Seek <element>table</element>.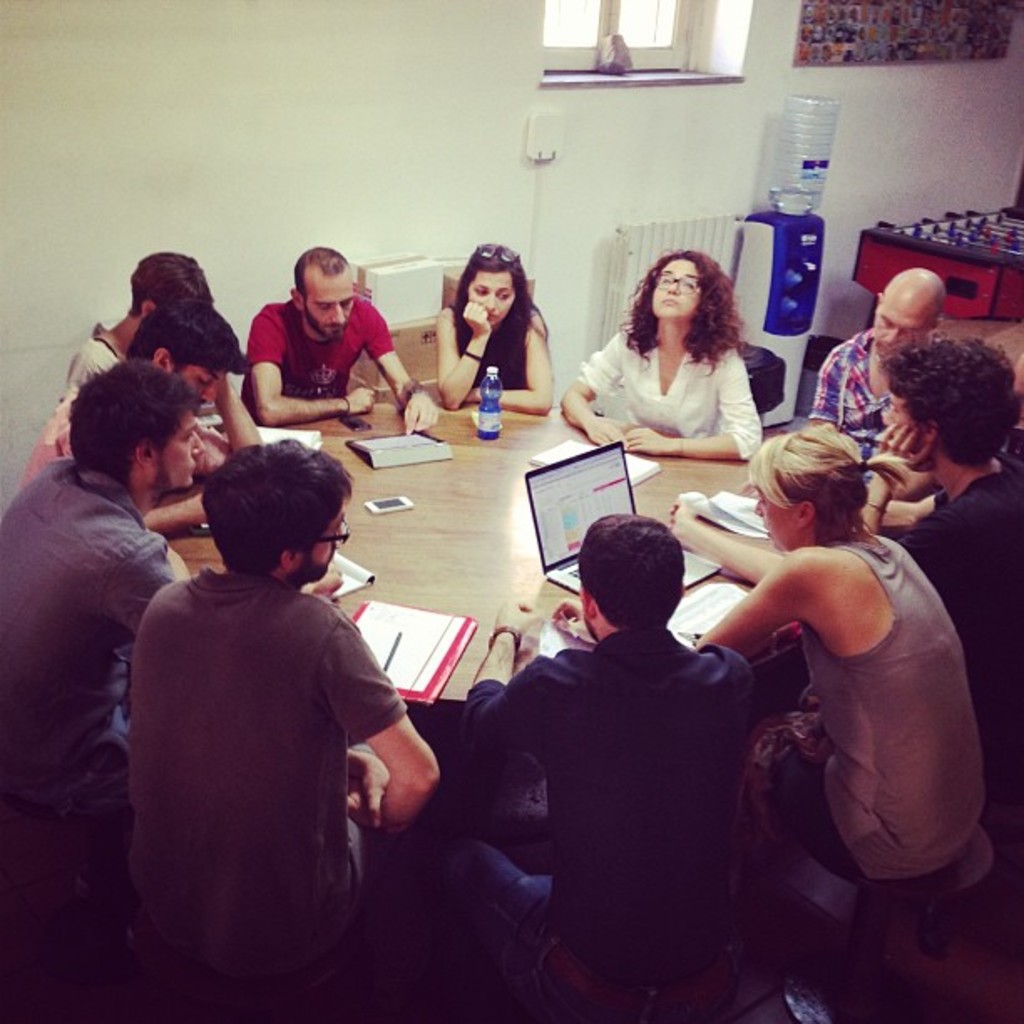
{"left": 164, "top": 405, "right": 773, "bottom": 718}.
